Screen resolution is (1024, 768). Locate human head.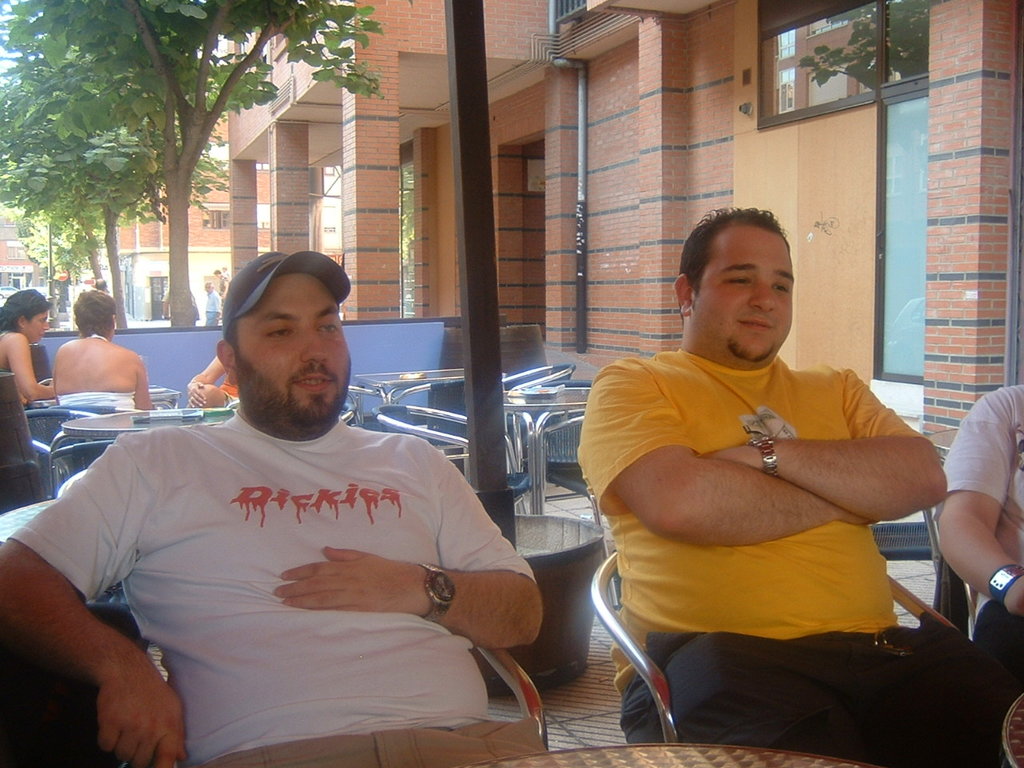
[214, 246, 354, 422].
